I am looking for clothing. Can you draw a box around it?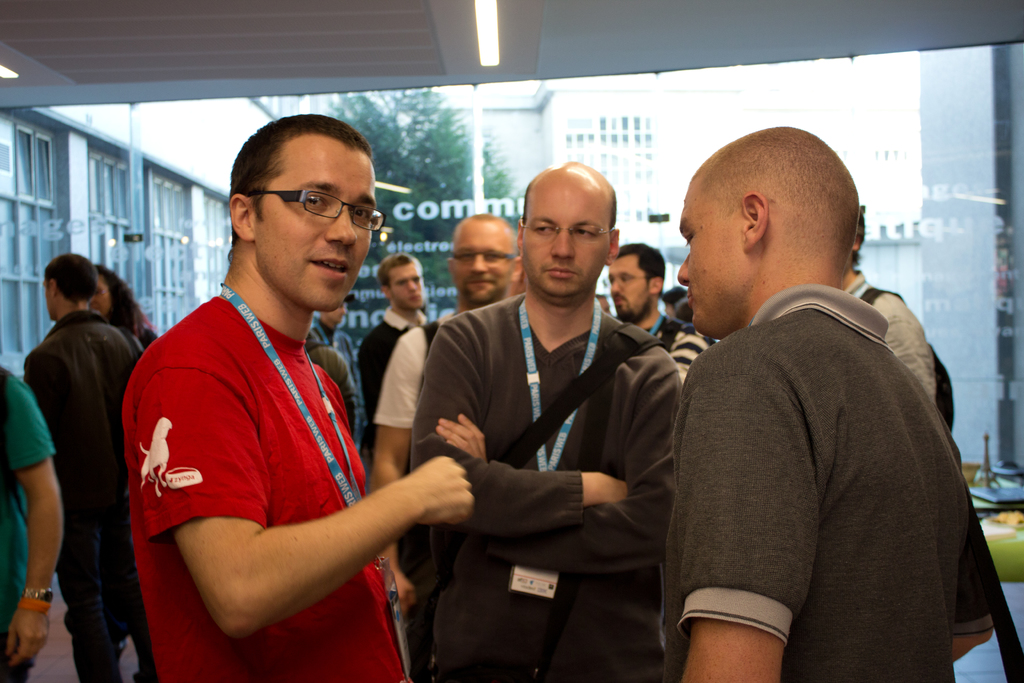
Sure, the bounding box is (360, 313, 430, 429).
